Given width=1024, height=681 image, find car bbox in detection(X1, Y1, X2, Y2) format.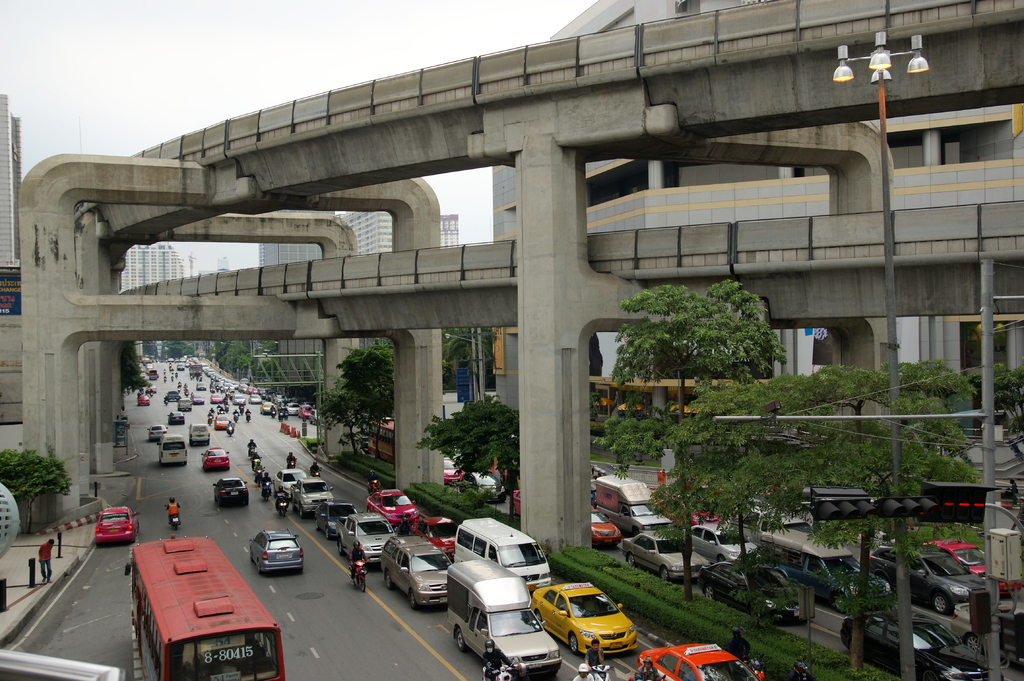
detection(953, 603, 1023, 666).
